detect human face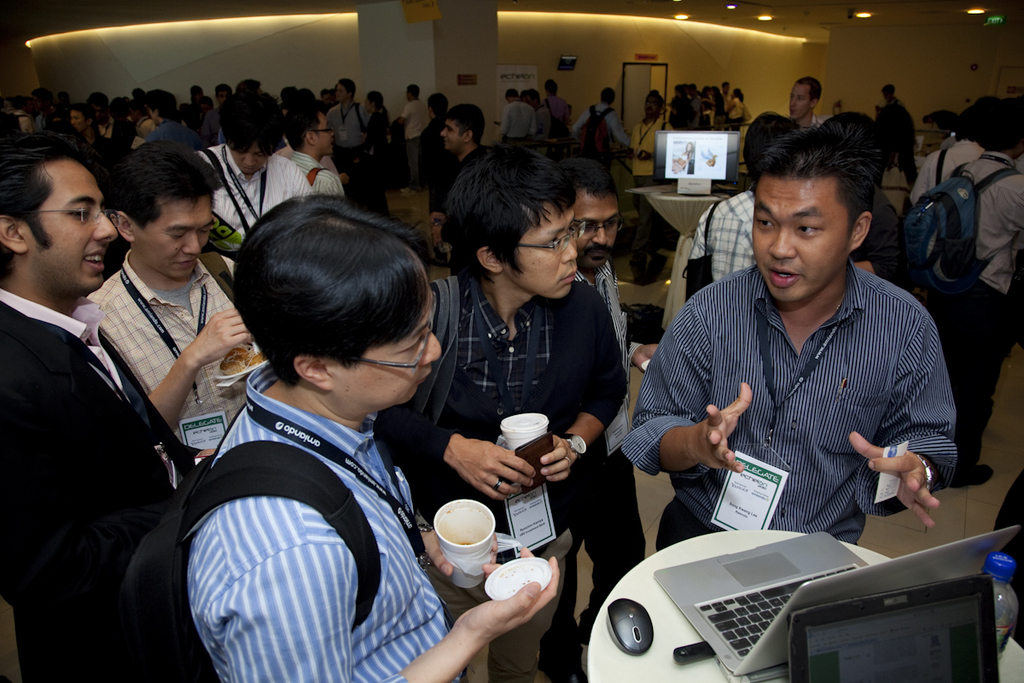
x1=747, y1=176, x2=850, y2=301
